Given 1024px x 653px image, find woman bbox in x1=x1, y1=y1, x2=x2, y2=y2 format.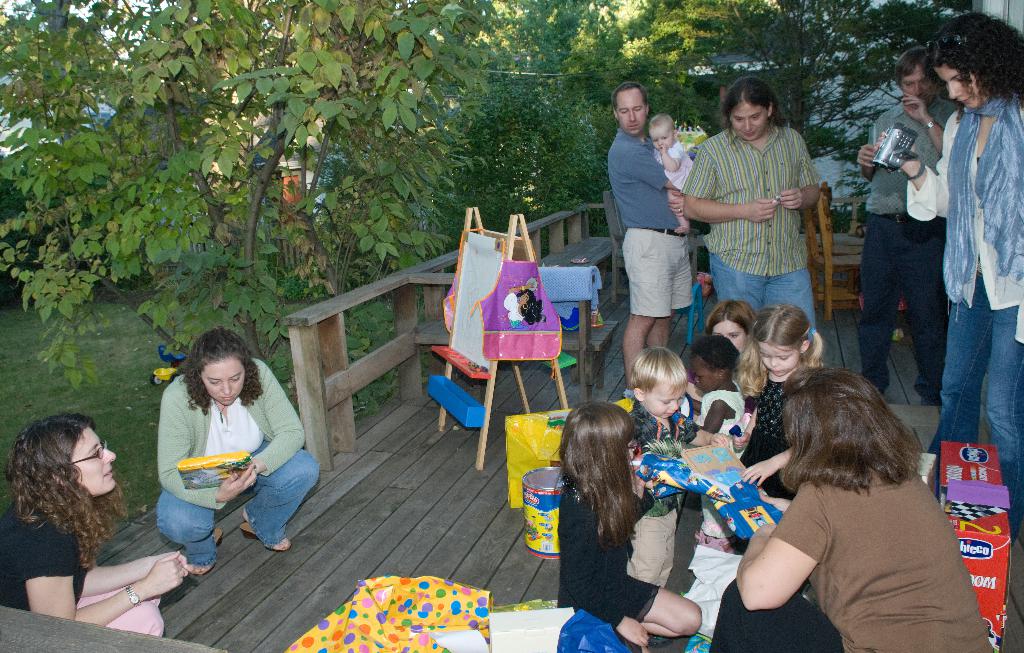
x1=539, y1=405, x2=693, y2=649.
